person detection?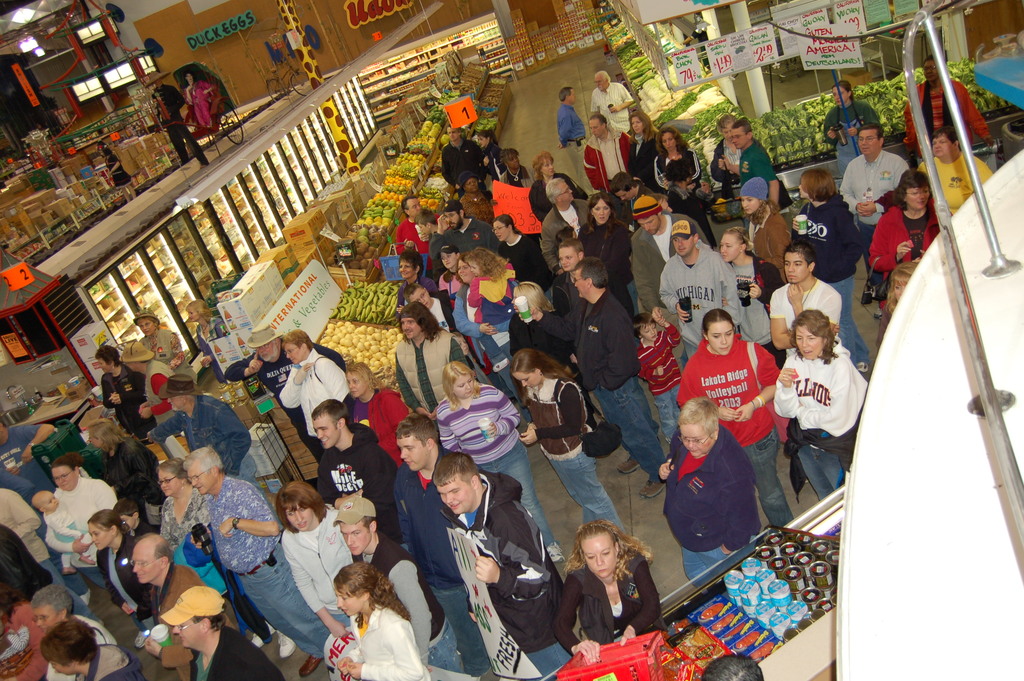
<box>94,345,148,445</box>
